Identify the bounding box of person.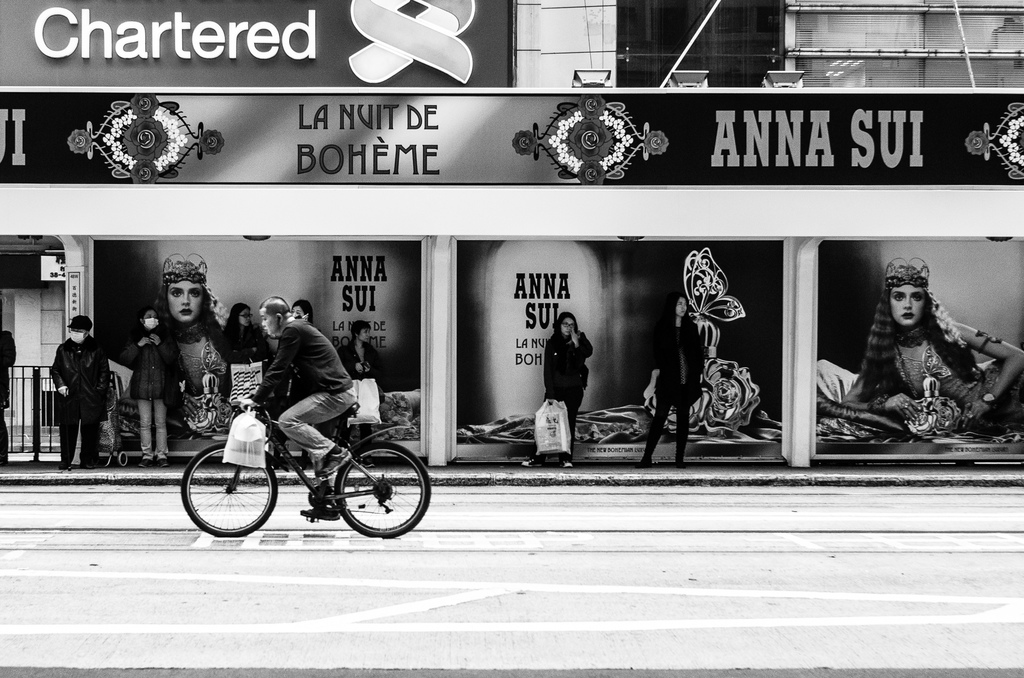
(left=0, top=325, right=18, bottom=470).
